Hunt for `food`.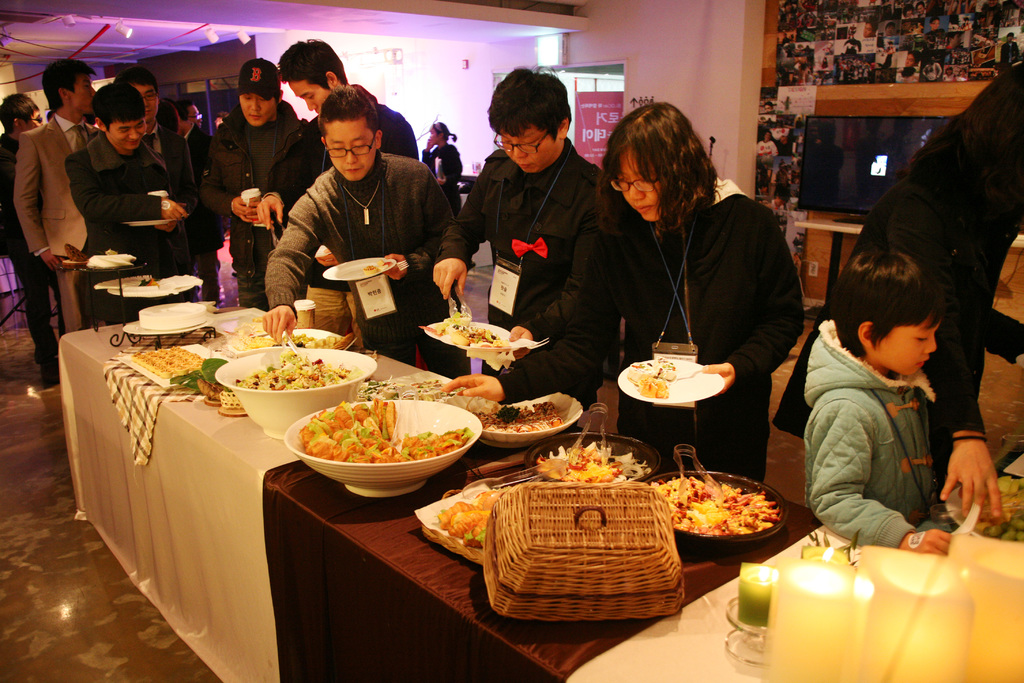
Hunted down at x1=625, y1=355, x2=676, y2=400.
